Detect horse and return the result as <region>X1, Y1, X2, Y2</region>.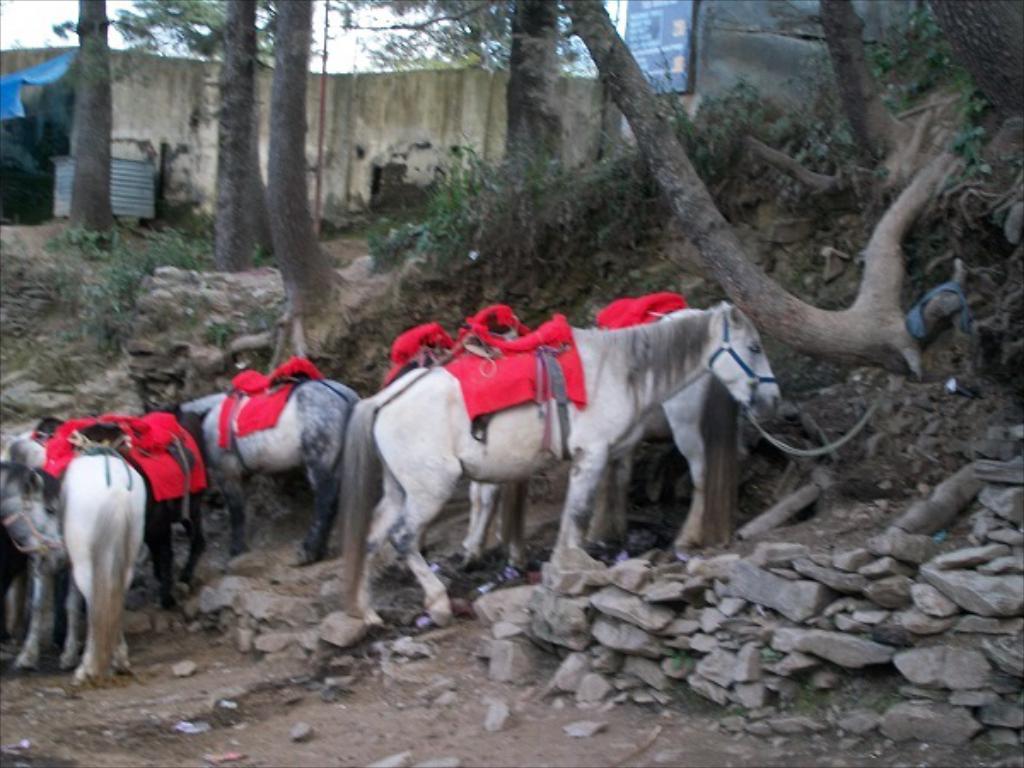
<region>452, 335, 633, 567</region>.
